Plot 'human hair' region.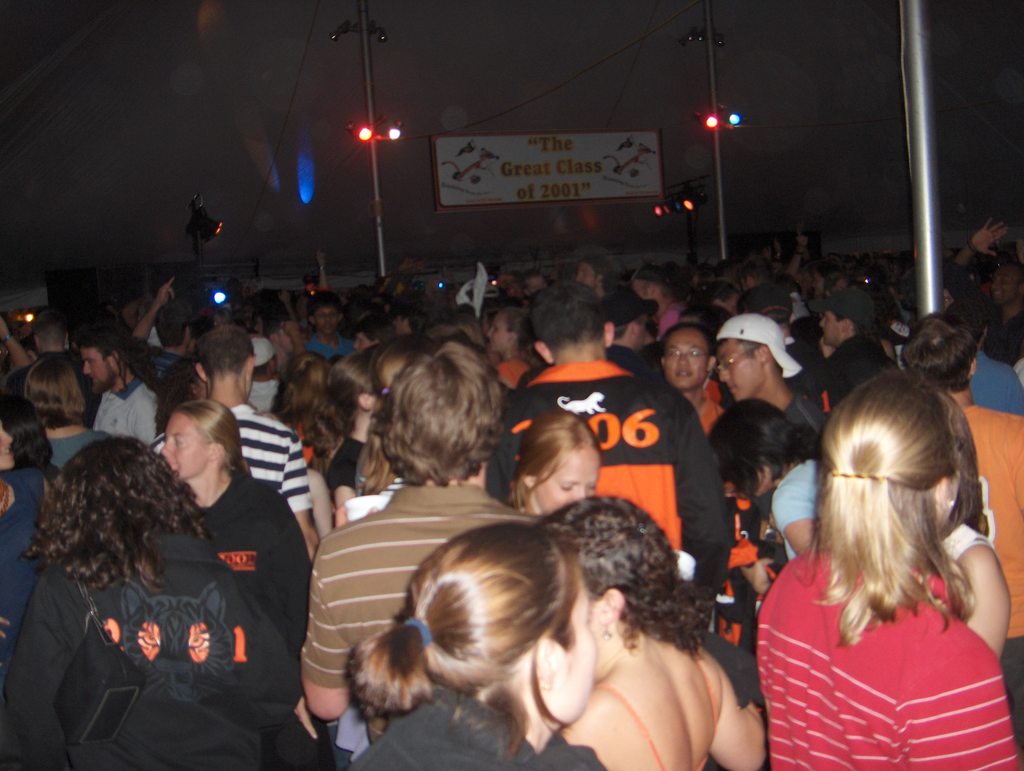
Plotted at [384,336,497,472].
